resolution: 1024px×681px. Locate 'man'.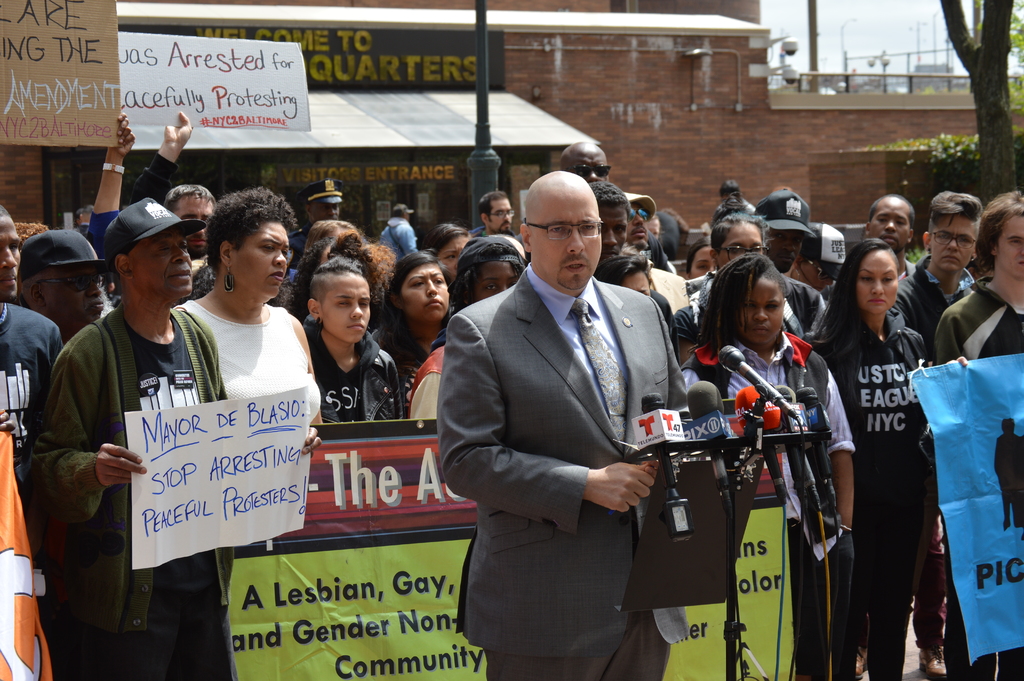
x1=447, y1=172, x2=694, y2=680.
